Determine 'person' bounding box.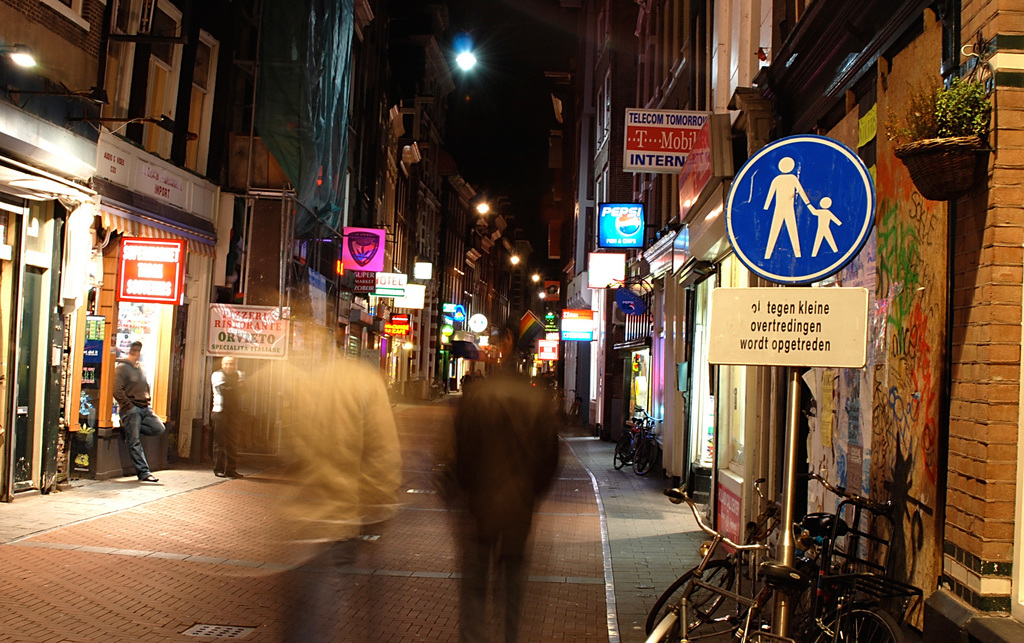
Determined: bbox=[110, 337, 165, 481].
